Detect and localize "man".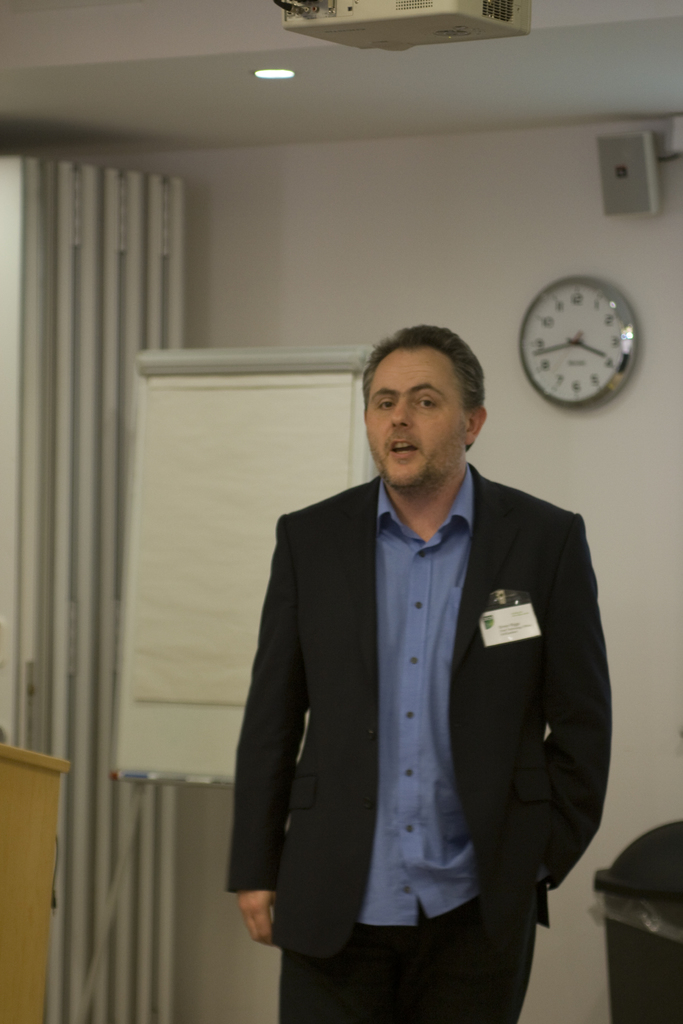
Localized at 221,323,612,1023.
